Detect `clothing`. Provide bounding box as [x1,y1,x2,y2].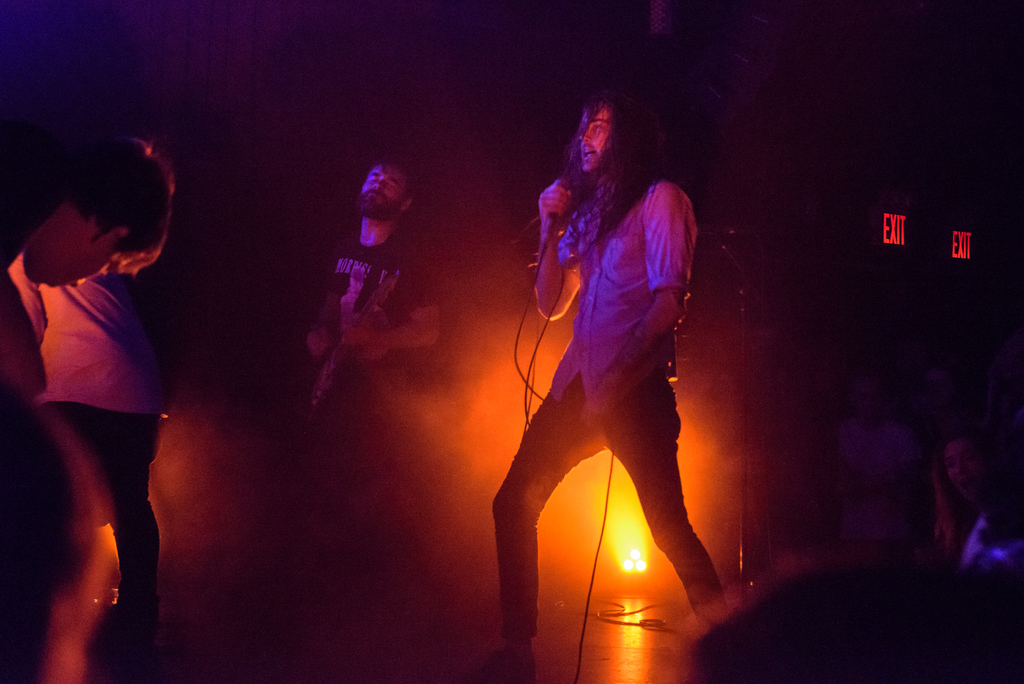
[959,511,994,569].
